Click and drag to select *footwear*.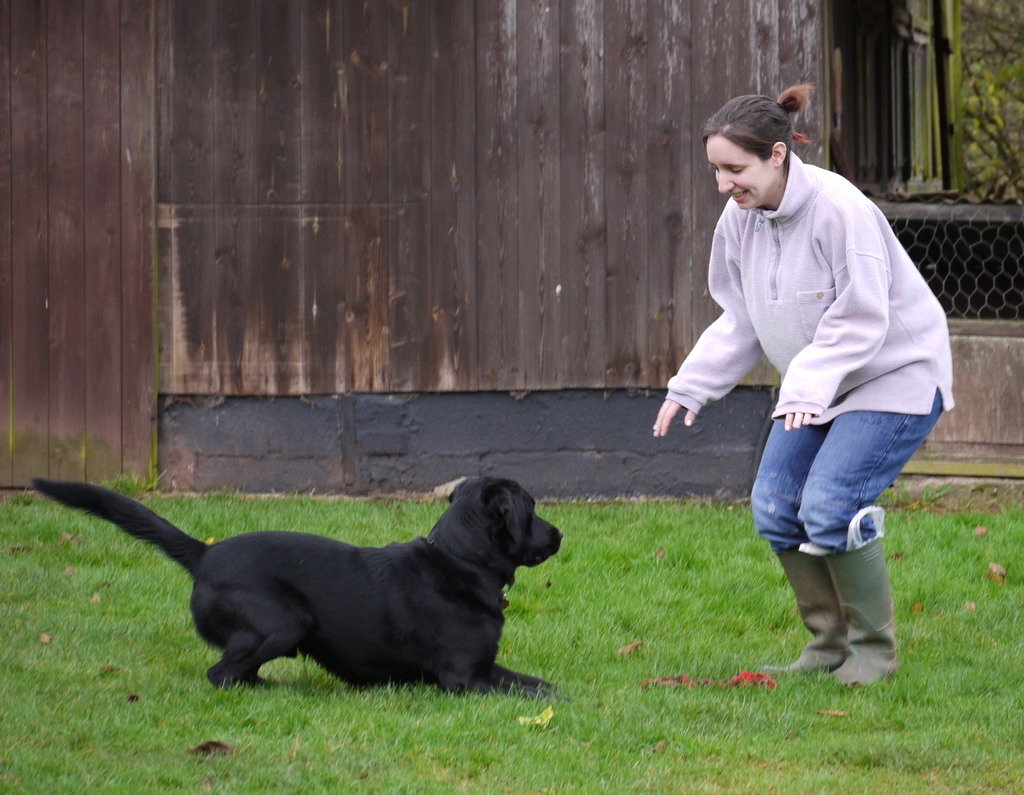
Selection: 766/540/851/670.
